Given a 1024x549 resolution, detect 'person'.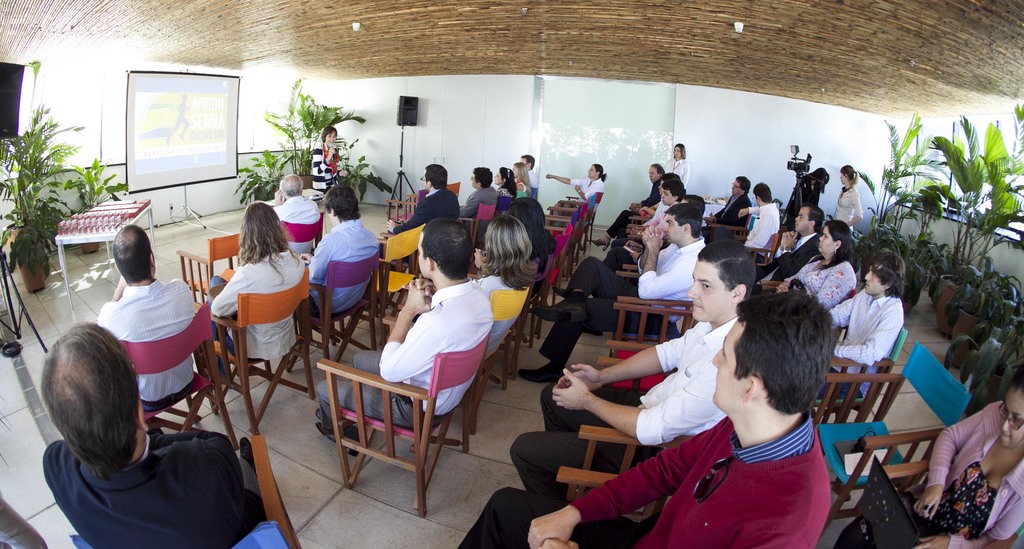
crop(473, 211, 541, 357).
